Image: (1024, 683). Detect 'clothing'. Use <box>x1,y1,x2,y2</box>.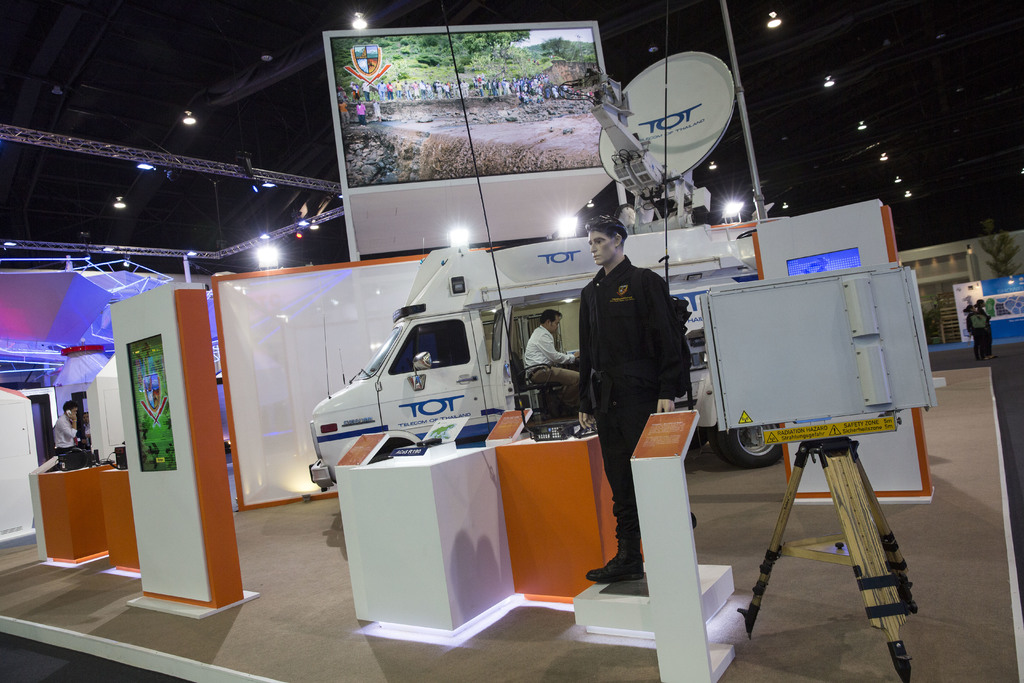
<box>531,323,594,415</box>.
